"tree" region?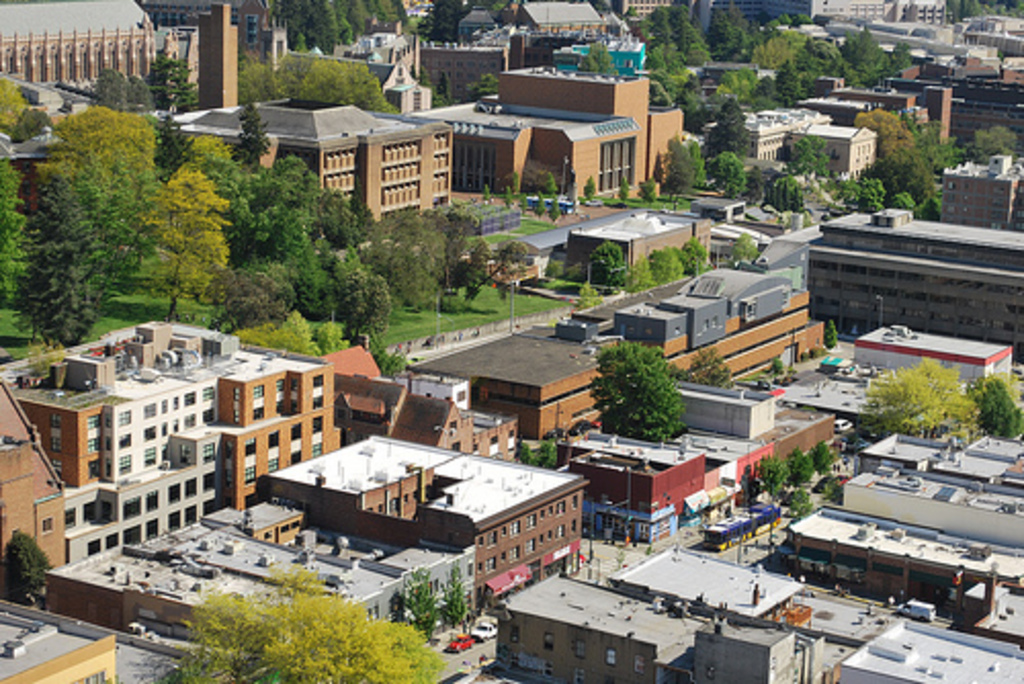
Rect(729, 233, 760, 268)
